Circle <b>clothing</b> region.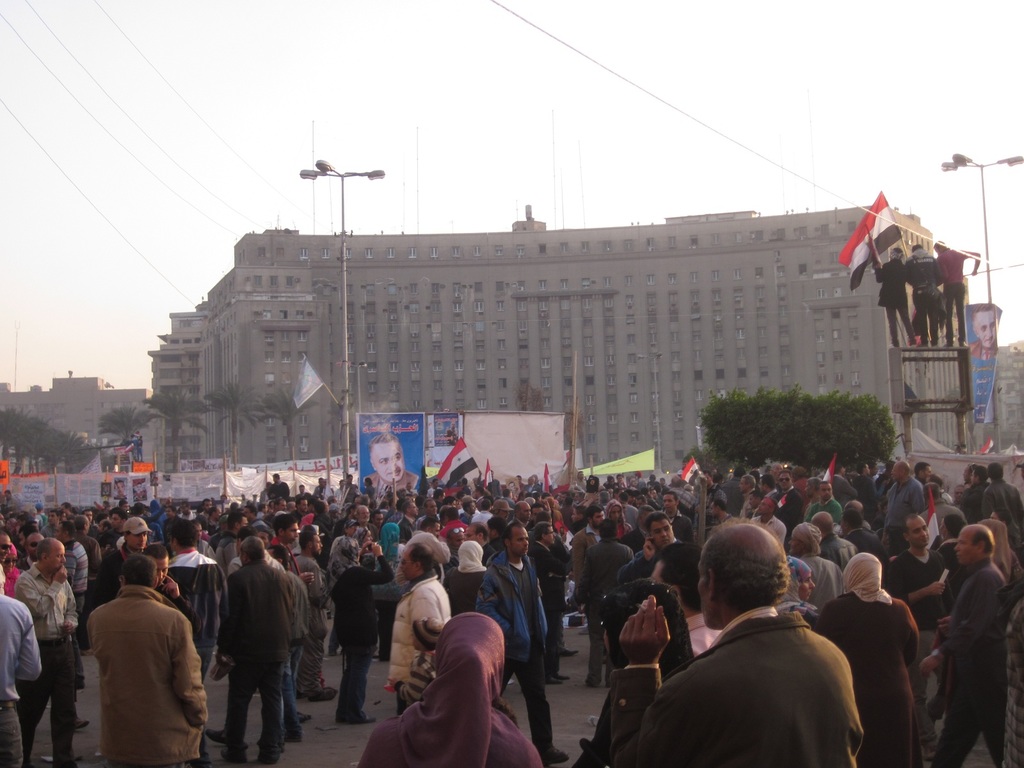
Region: [x1=0, y1=593, x2=40, y2=767].
